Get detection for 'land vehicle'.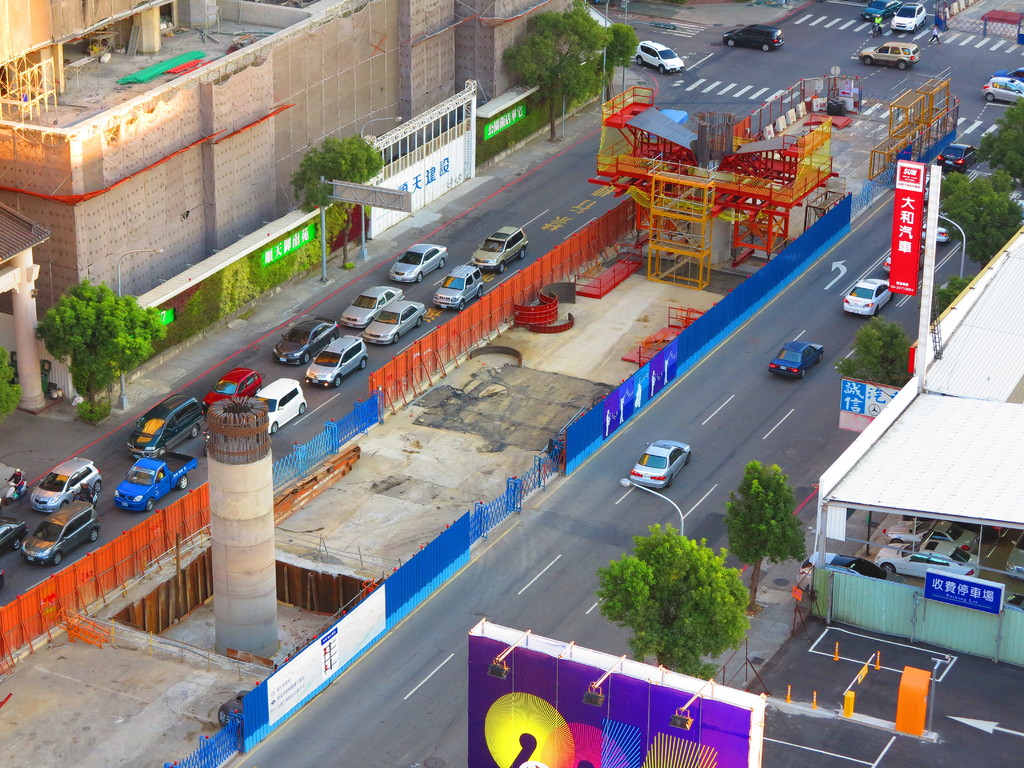
Detection: (880,517,977,553).
